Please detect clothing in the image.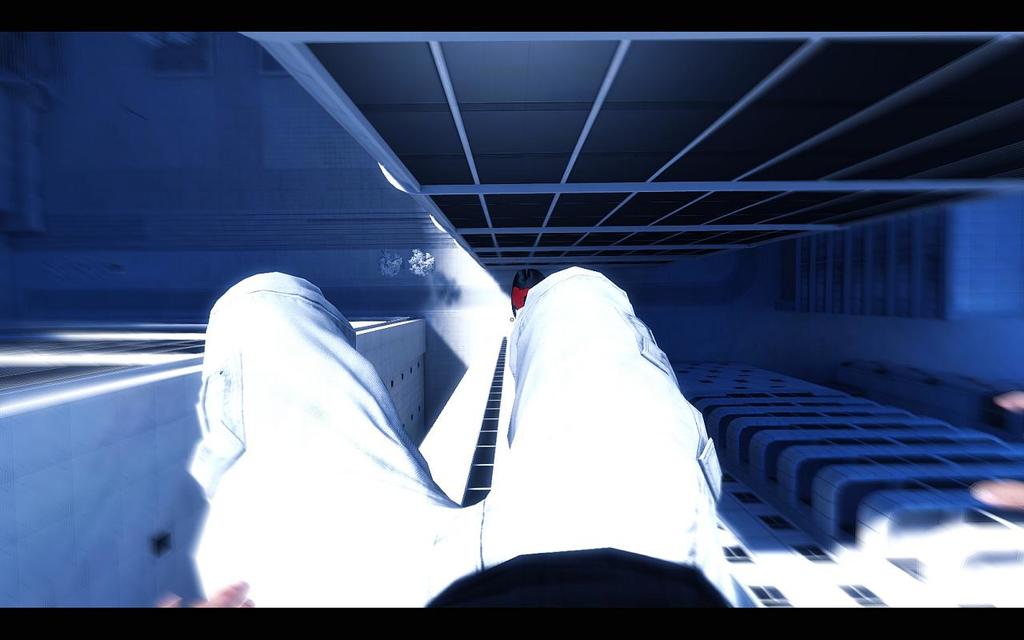
locate(186, 262, 725, 607).
